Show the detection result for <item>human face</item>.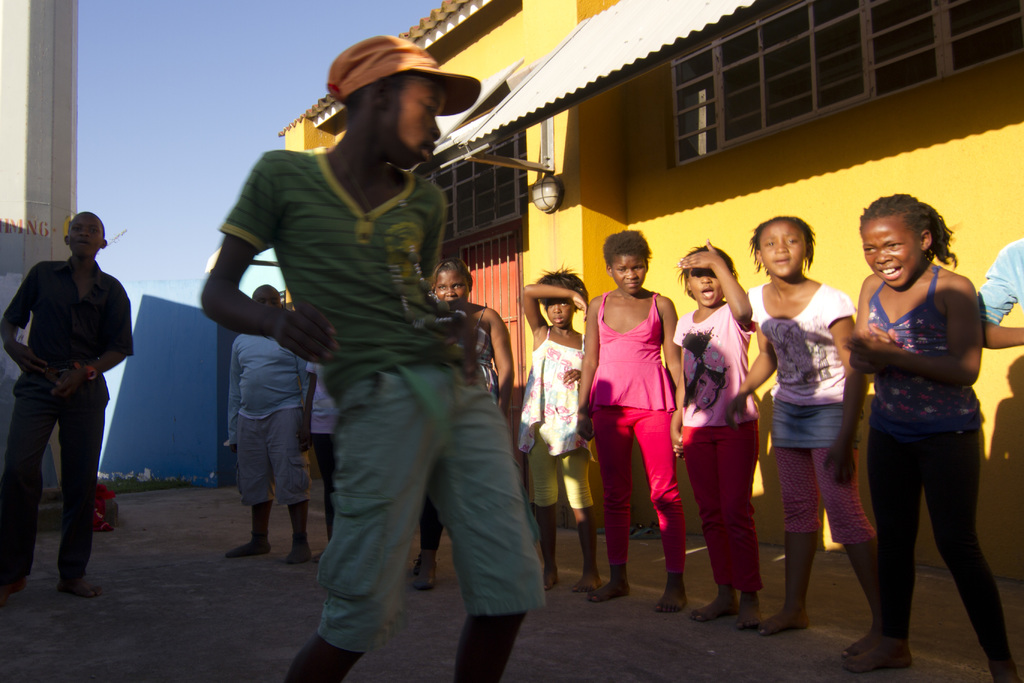
bbox=[861, 222, 915, 290].
